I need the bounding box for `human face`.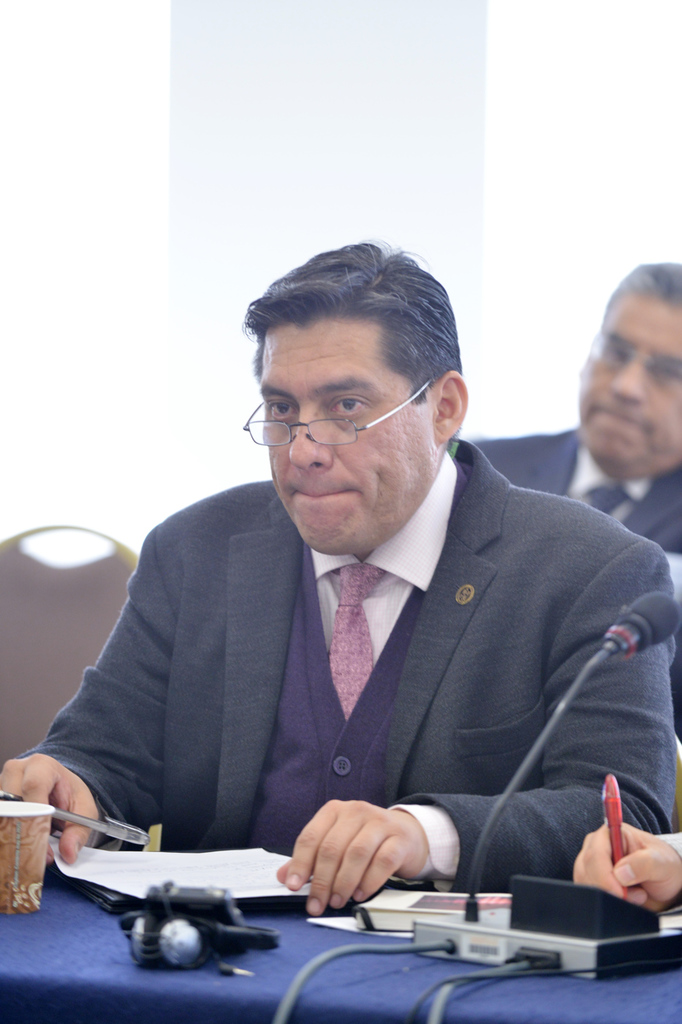
Here it is: x1=569, y1=289, x2=681, y2=477.
